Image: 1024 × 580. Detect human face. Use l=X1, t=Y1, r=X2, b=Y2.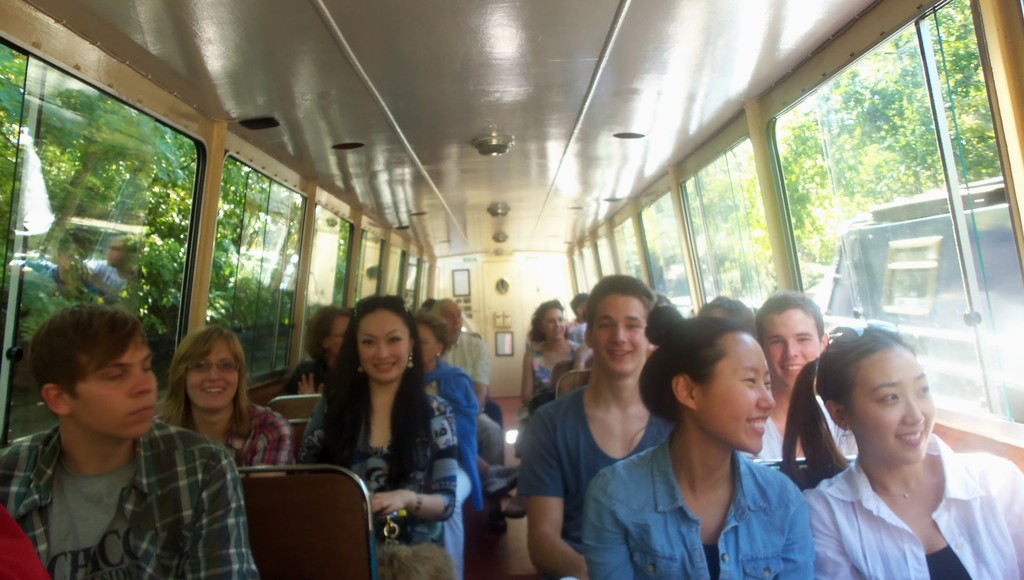
l=187, t=341, r=236, b=409.
